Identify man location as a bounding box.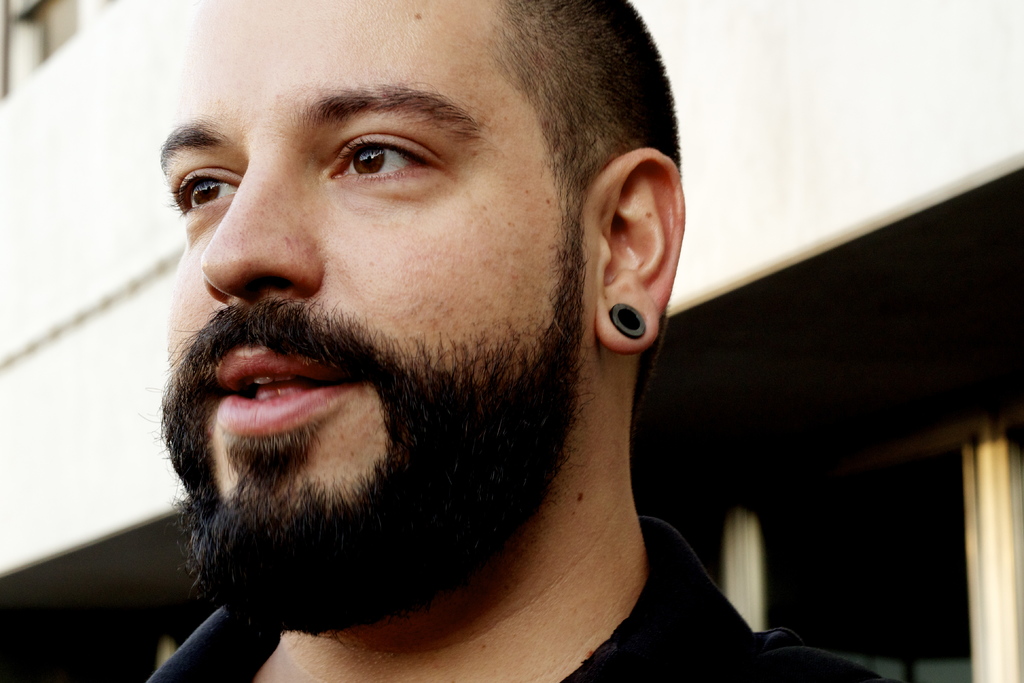
box=[79, 8, 835, 666].
